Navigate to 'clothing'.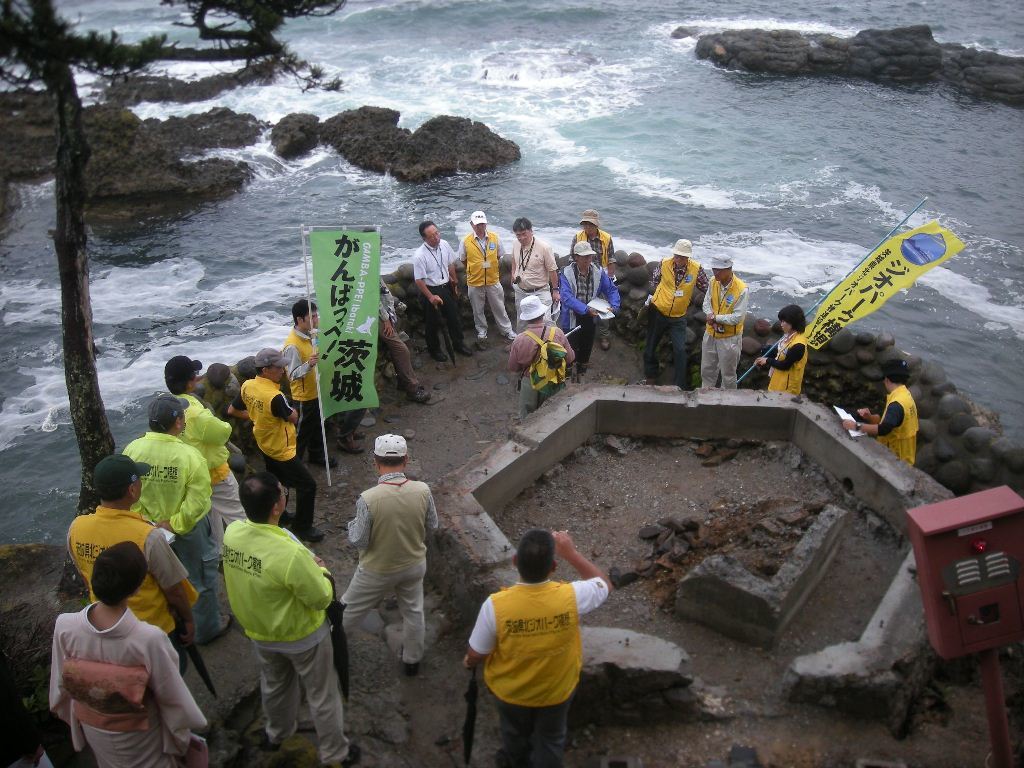
Navigation target: pyautogui.locateOnScreen(171, 396, 248, 555).
